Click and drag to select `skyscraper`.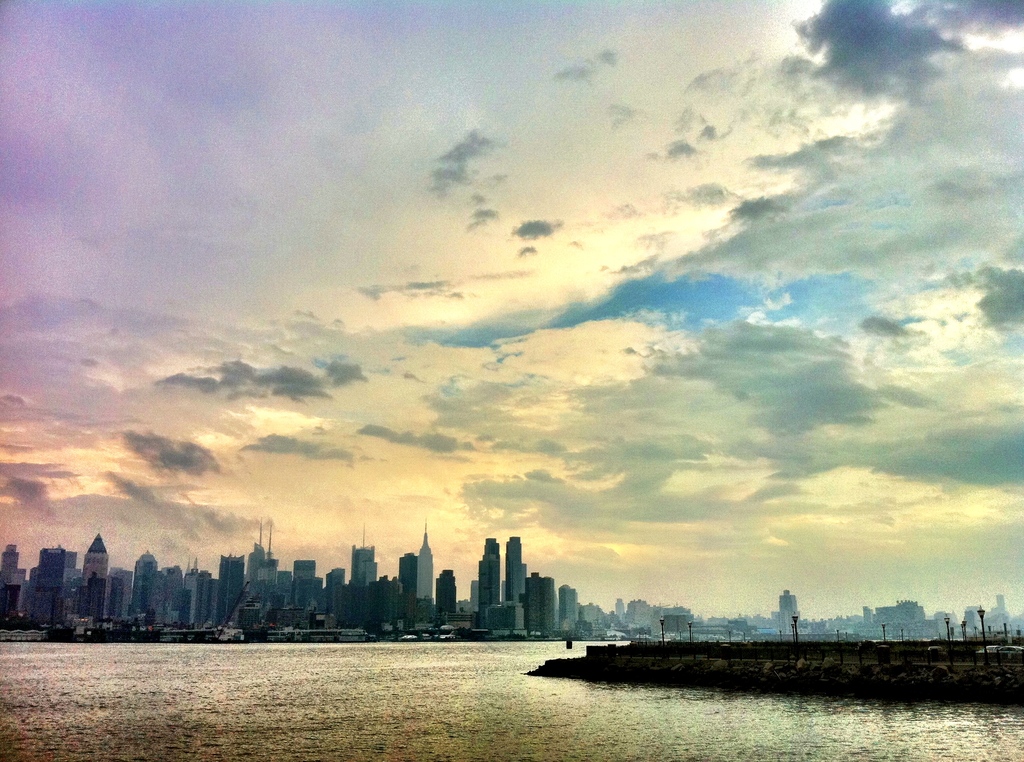
Selection: 479:535:502:622.
